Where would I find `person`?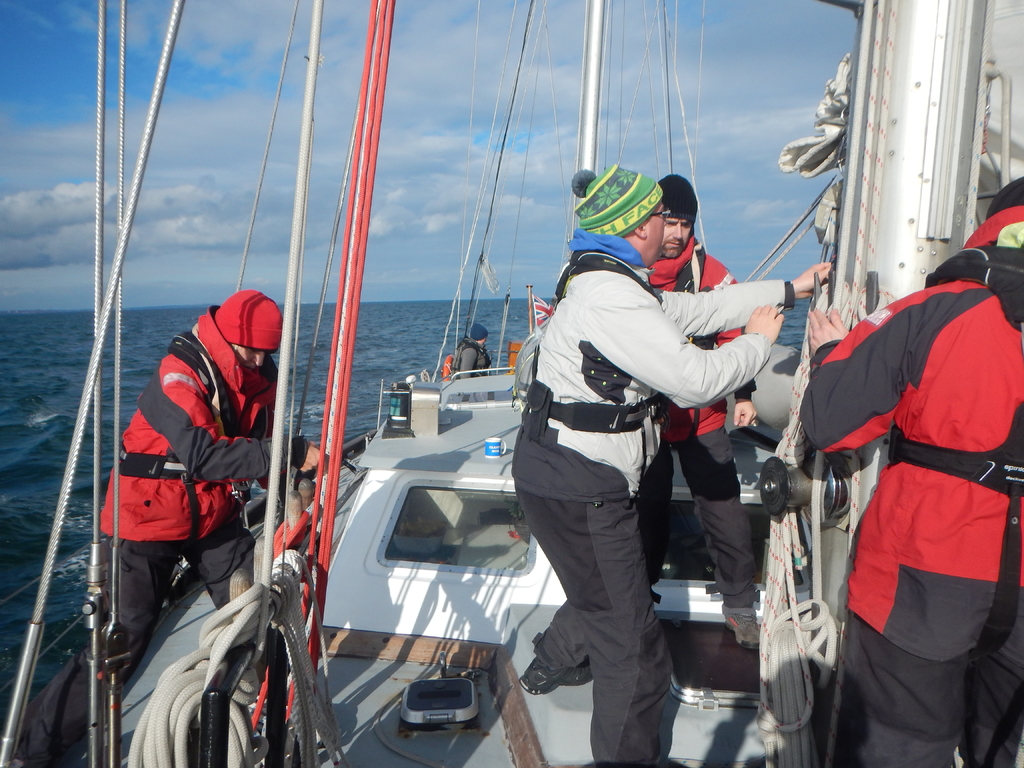
At pyautogui.locateOnScreen(499, 163, 846, 767).
